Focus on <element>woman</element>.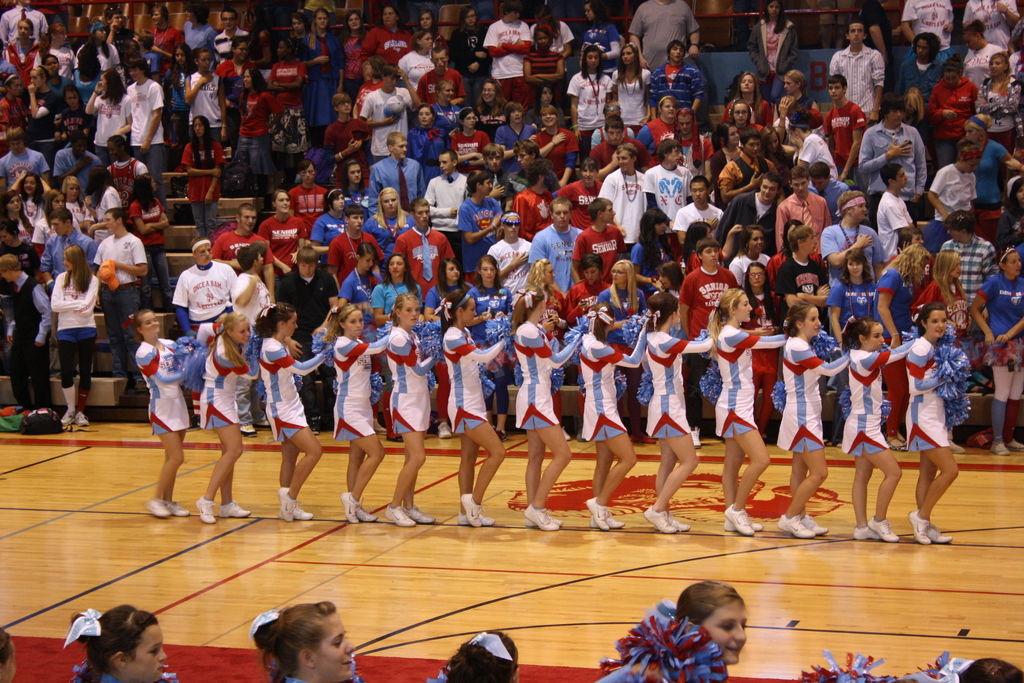
Focused at {"x1": 740, "y1": 260, "x2": 783, "y2": 431}.
